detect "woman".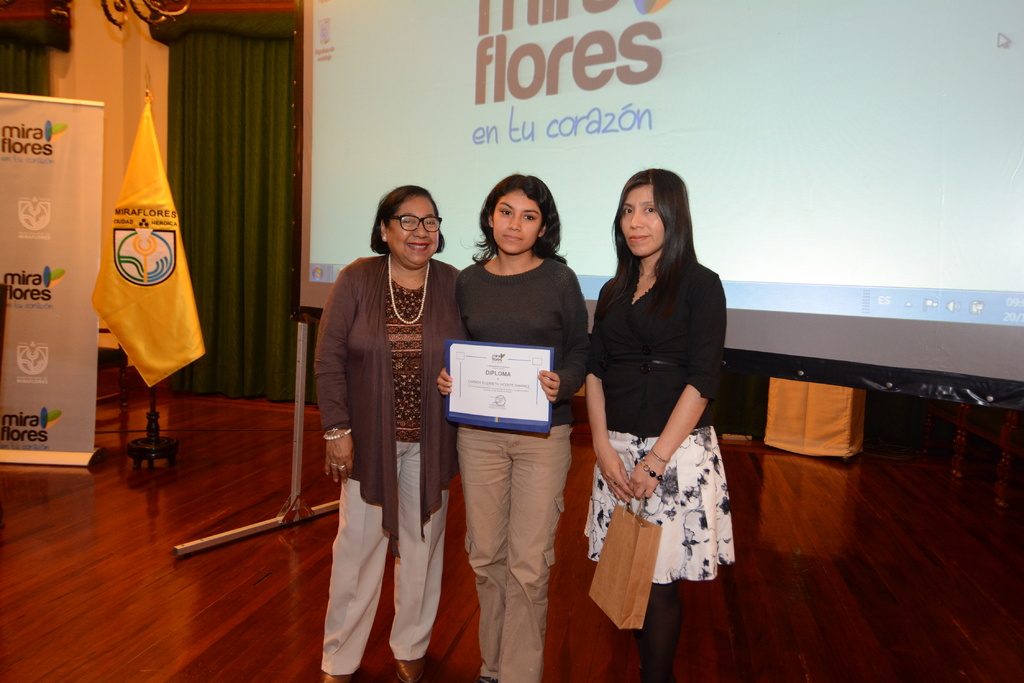
Detected at 431/178/593/682.
